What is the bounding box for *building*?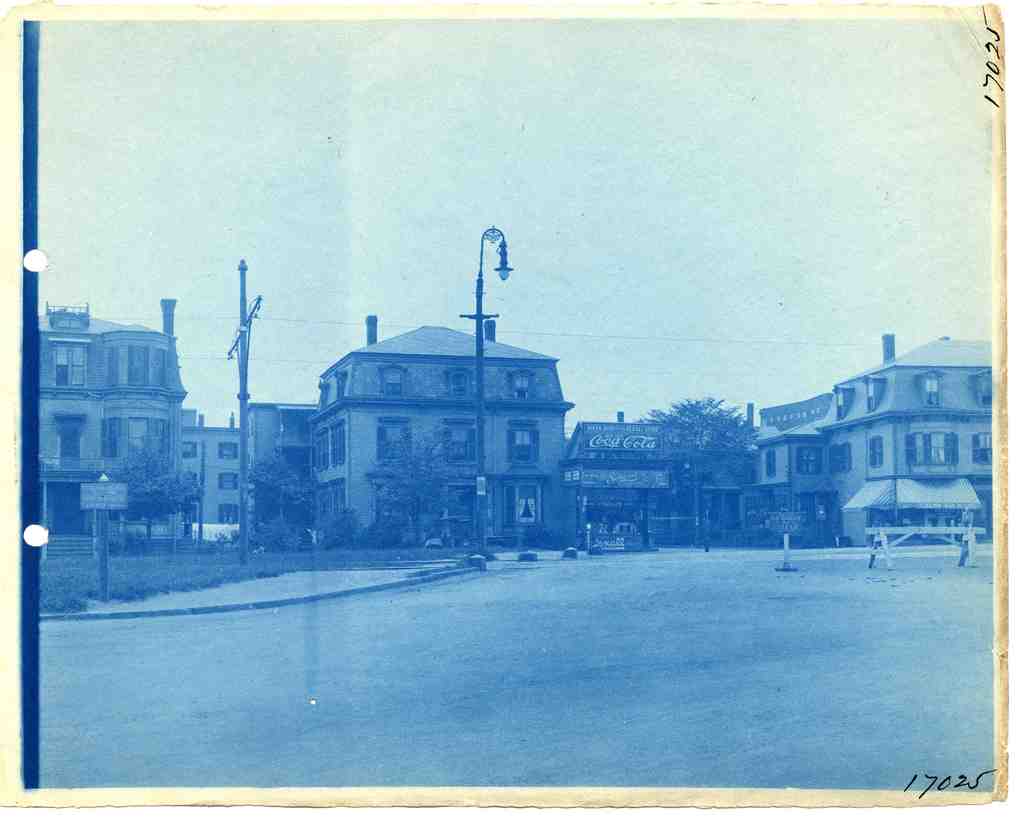
bbox(309, 312, 573, 550).
